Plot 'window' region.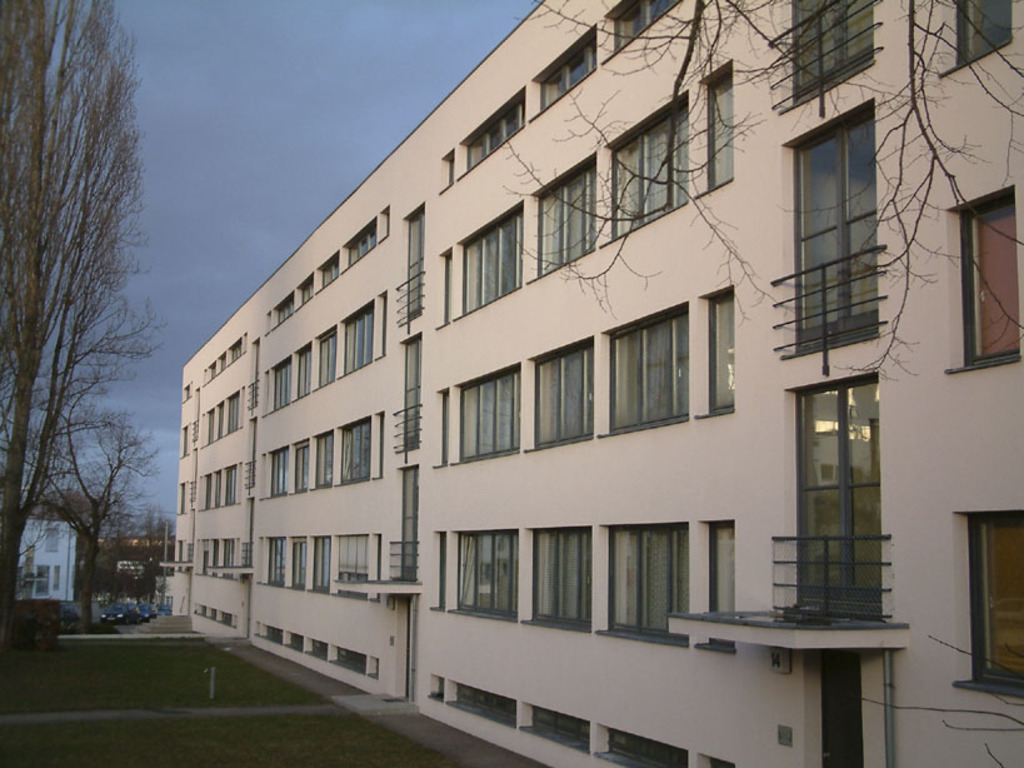
Plotted at [left=349, top=219, right=390, bottom=260].
